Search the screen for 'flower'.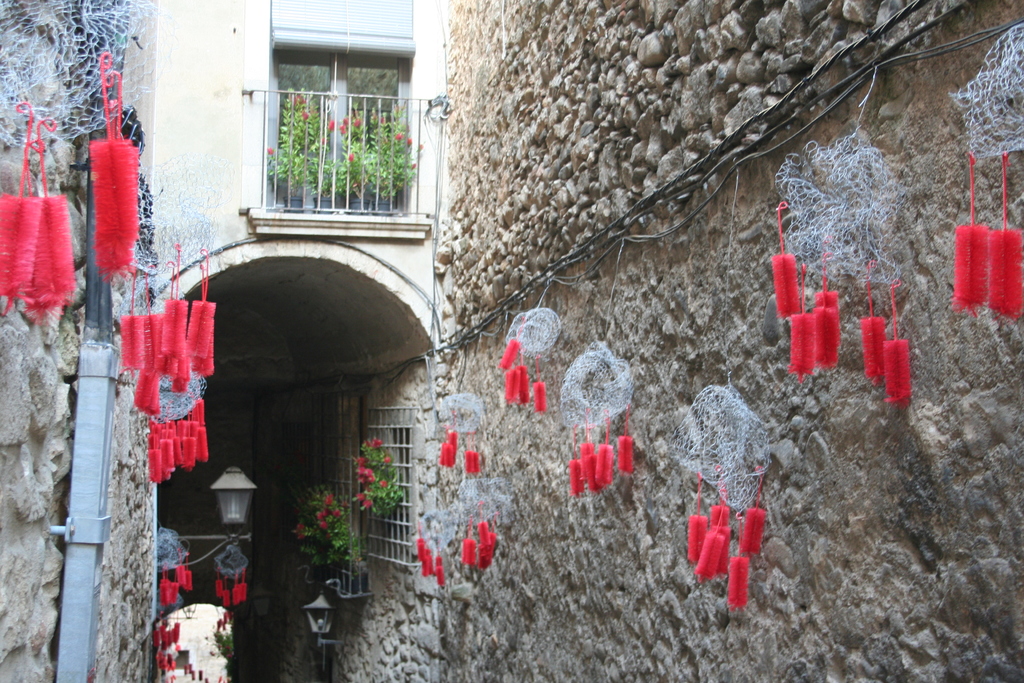
Found at bbox(364, 439, 382, 449).
